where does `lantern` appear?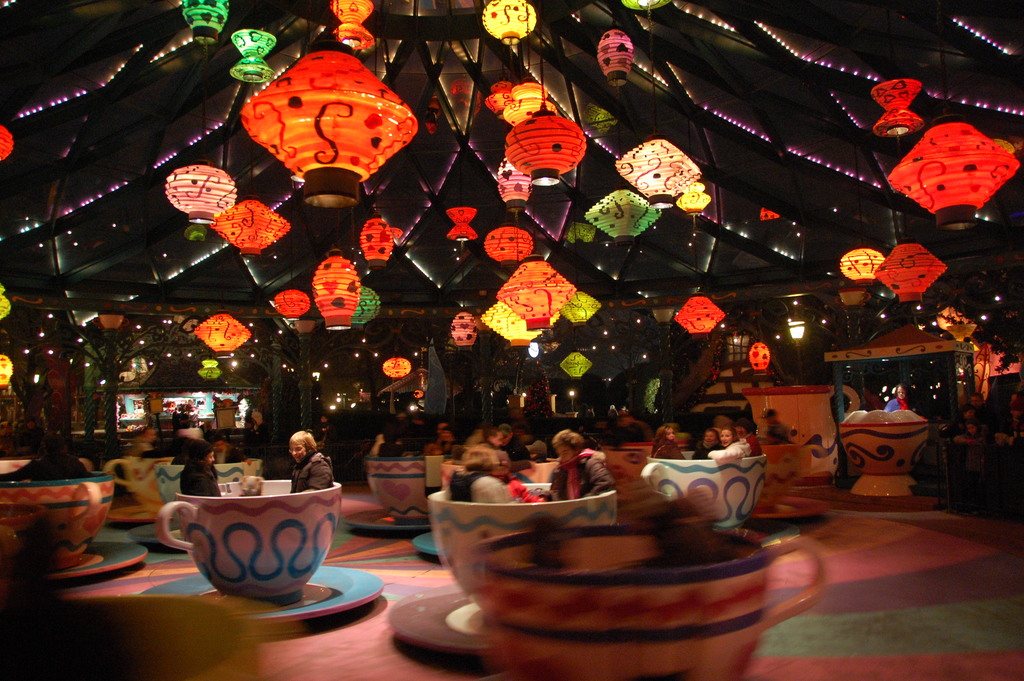
Appears at <bbox>841, 250, 883, 285</bbox>.
